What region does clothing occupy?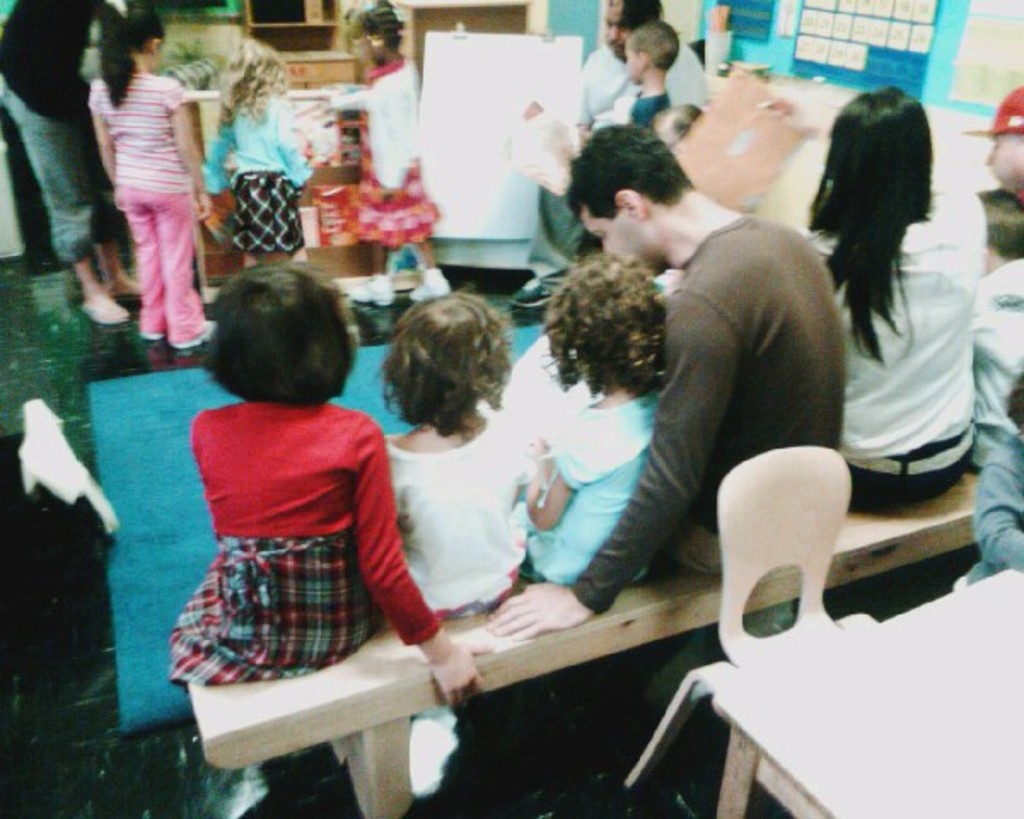
(left=971, top=242, right=1022, bottom=476).
